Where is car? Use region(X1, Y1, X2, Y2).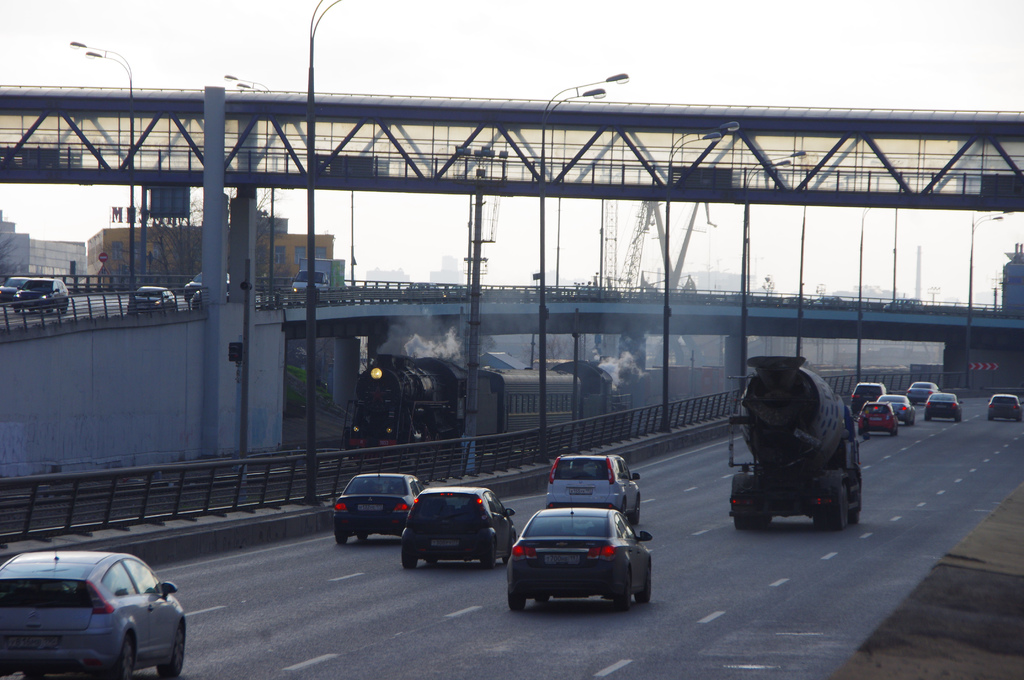
region(852, 385, 883, 405).
